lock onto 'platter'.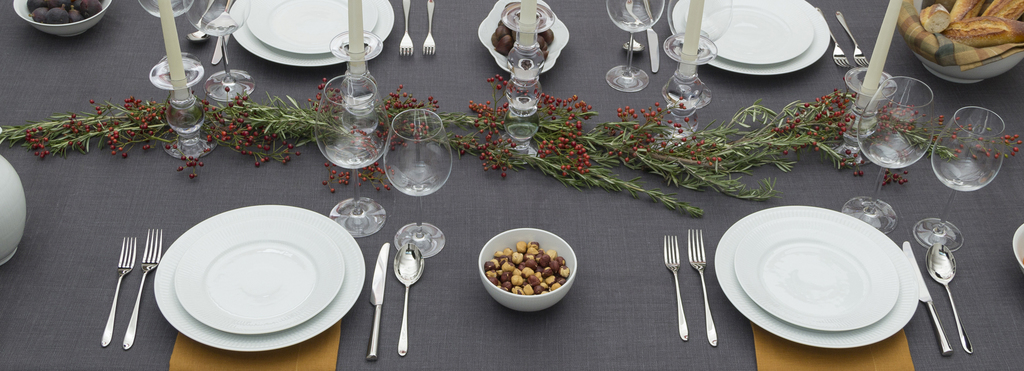
Locked: (147, 203, 366, 349).
